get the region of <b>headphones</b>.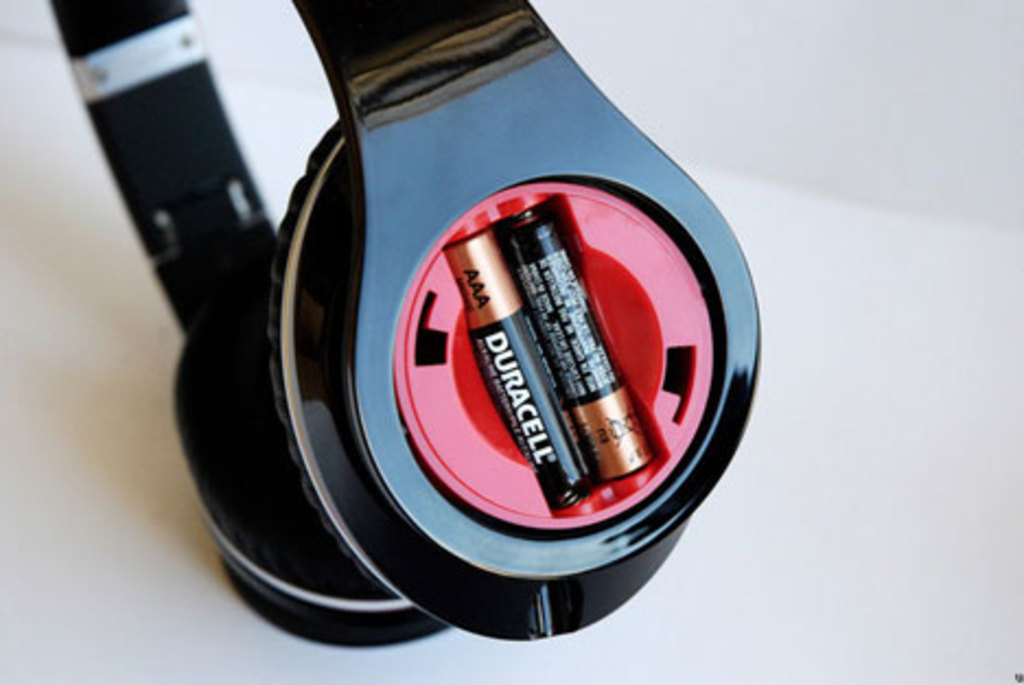
<box>42,0,759,646</box>.
